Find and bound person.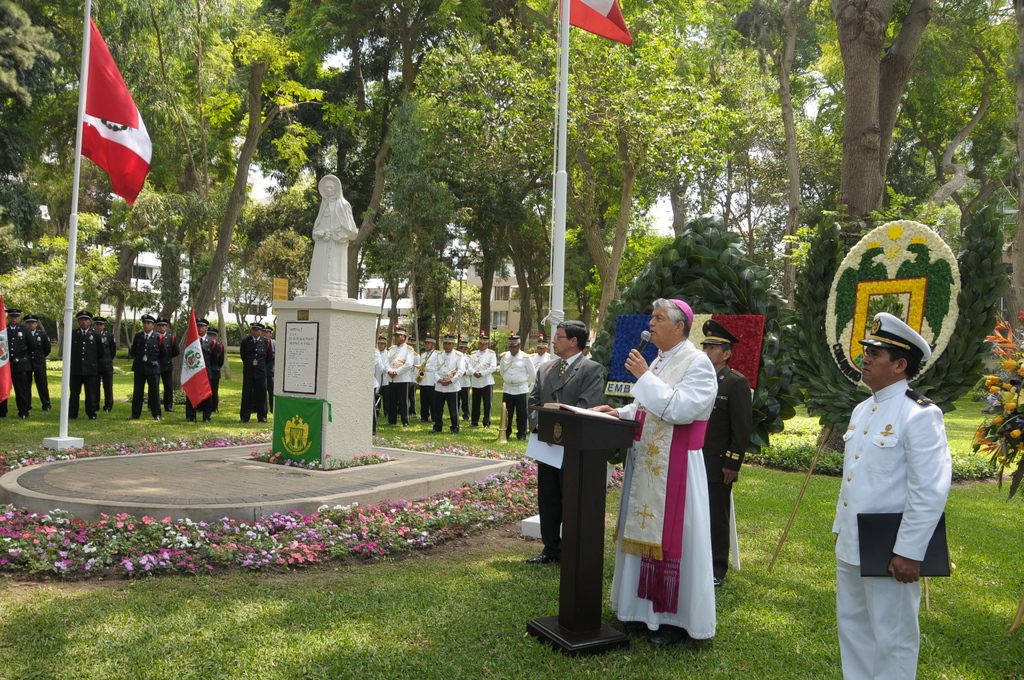
Bound: bbox=(184, 314, 216, 422).
